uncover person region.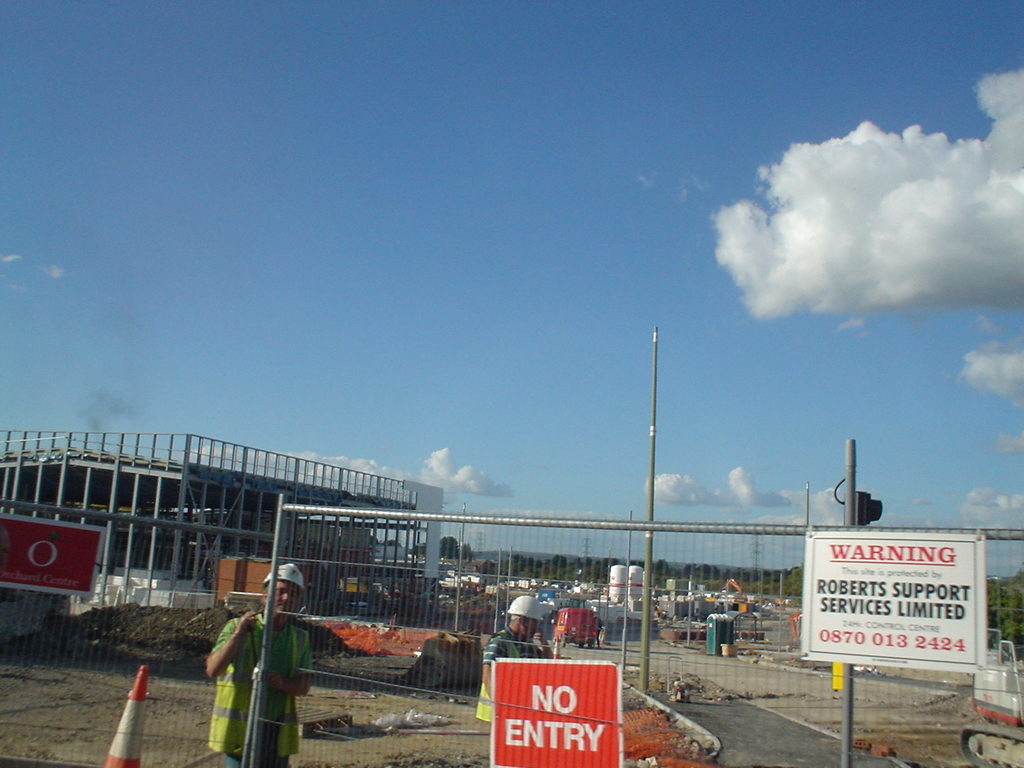
Uncovered: region(204, 556, 319, 766).
